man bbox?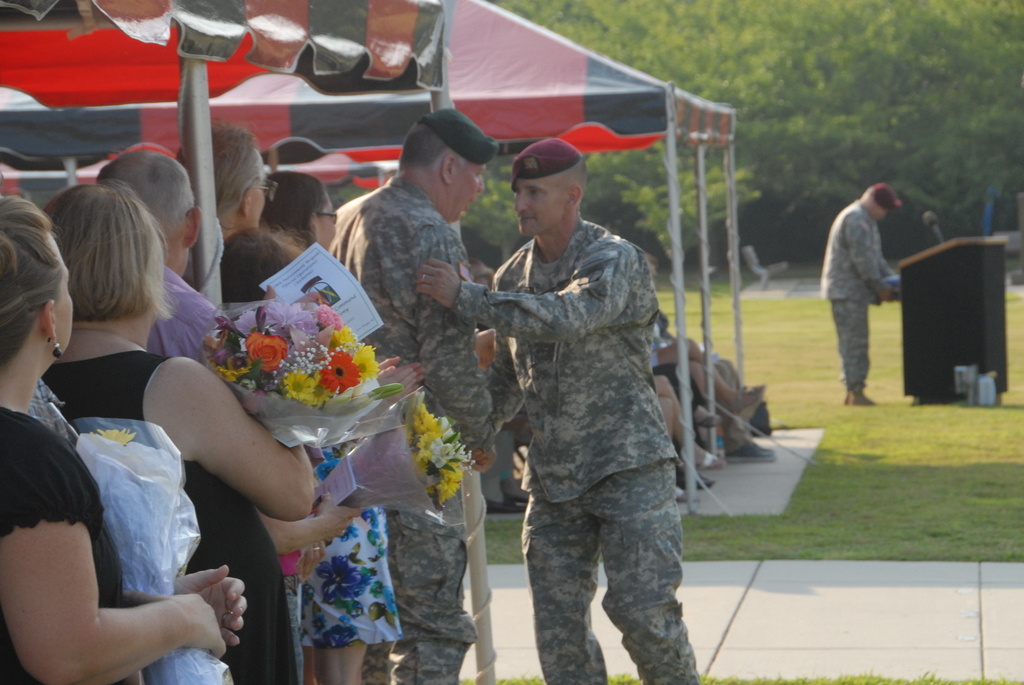
{"x1": 326, "y1": 111, "x2": 496, "y2": 684}
